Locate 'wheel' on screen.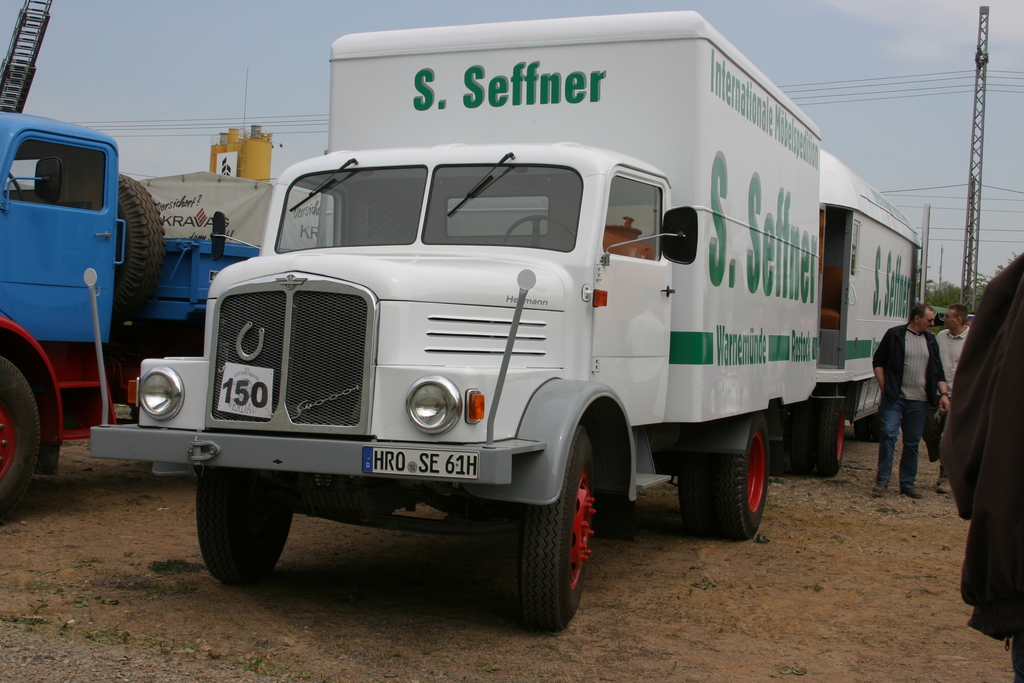
On screen at [788, 401, 851, 477].
